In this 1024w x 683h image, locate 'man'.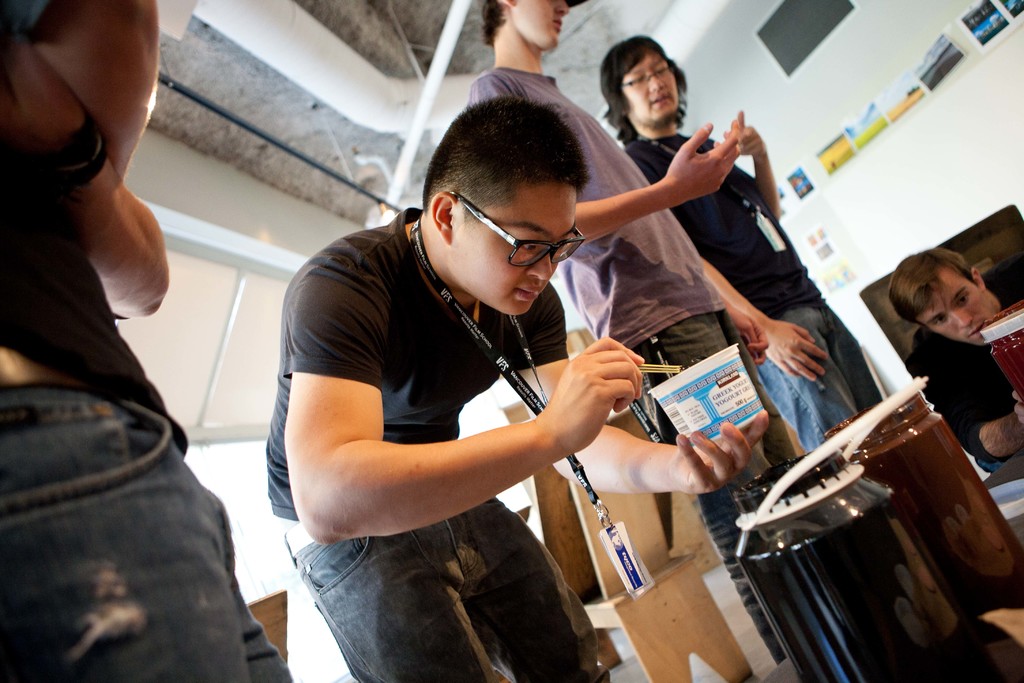
Bounding box: left=468, top=0, right=799, bottom=661.
